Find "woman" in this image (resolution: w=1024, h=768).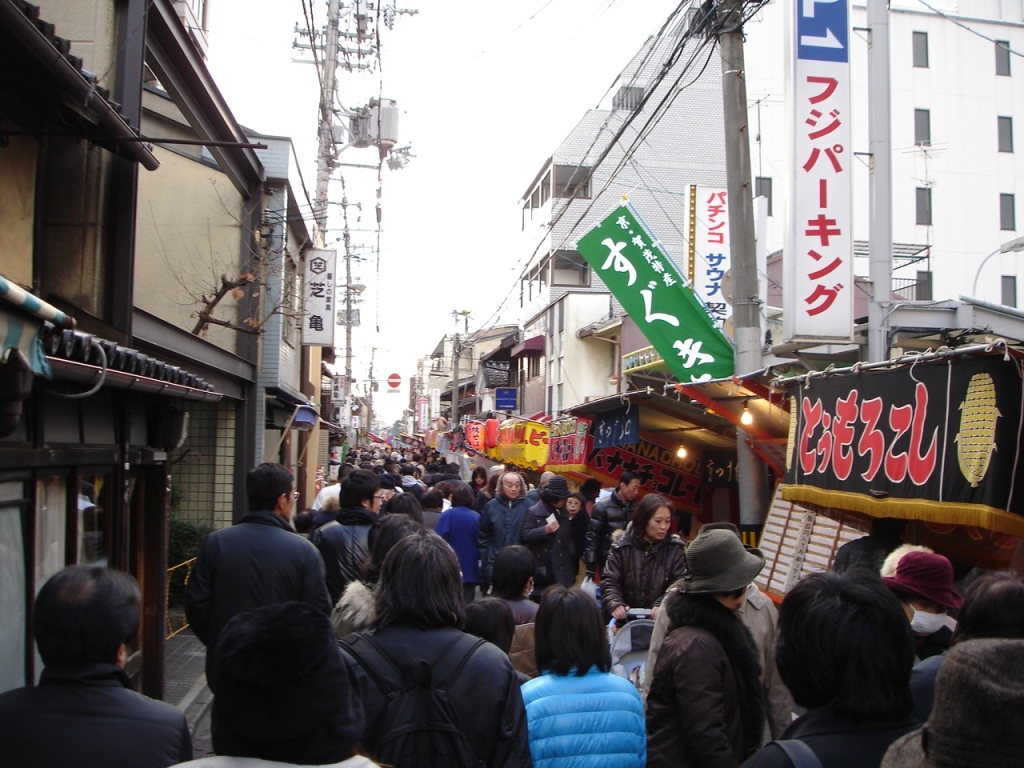
{"x1": 519, "y1": 587, "x2": 645, "y2": 767}.
